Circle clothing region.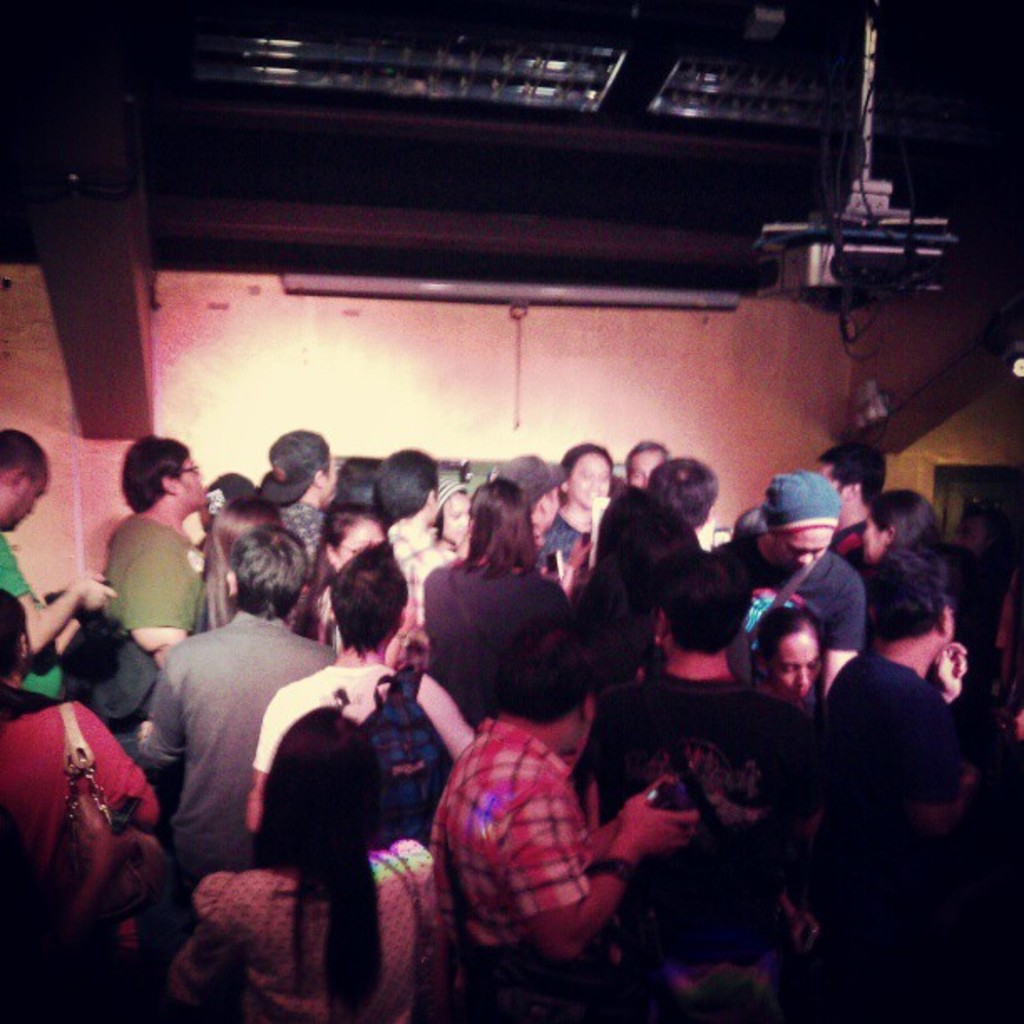
Region: l=132, t=599, r=345, b=845.
